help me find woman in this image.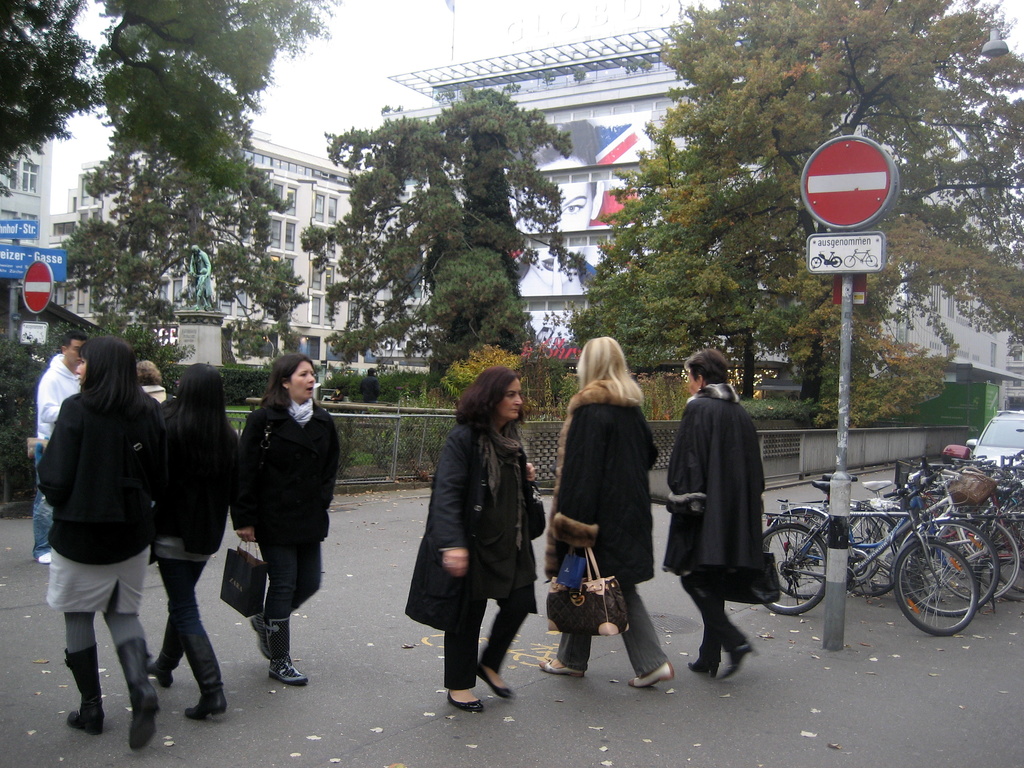
Found it: rect(230, 352, 340, 691).
